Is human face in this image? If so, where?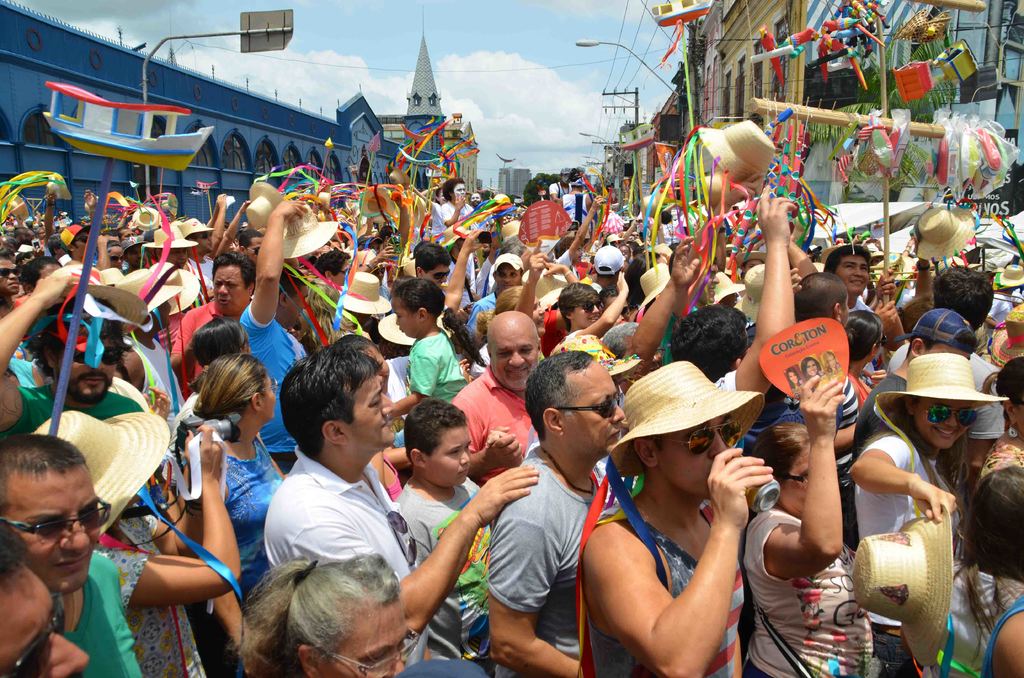
Yes, at (842,259,870,295).
